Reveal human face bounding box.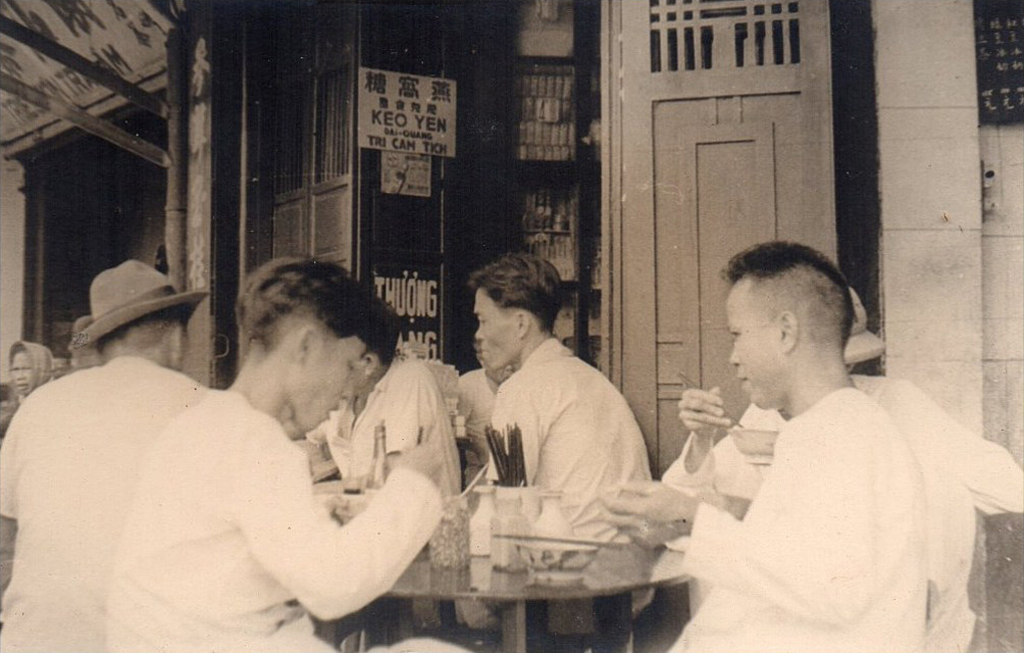
Revealed: left=9, top=349, right=31, bottom=398.
